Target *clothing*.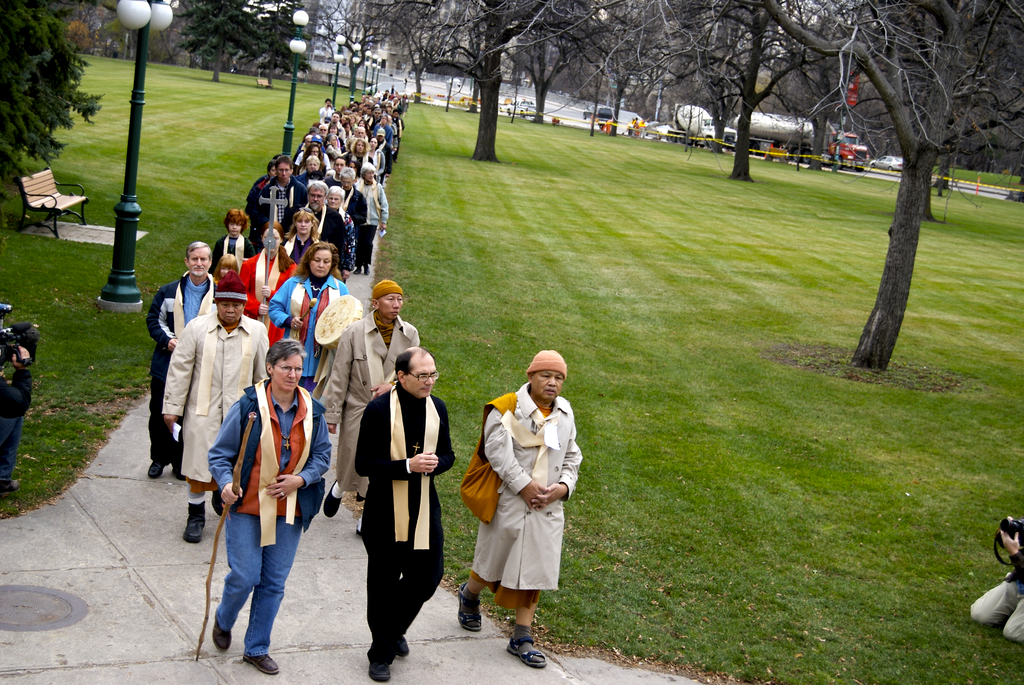
Target region: box(148, 273, 212, 459).
